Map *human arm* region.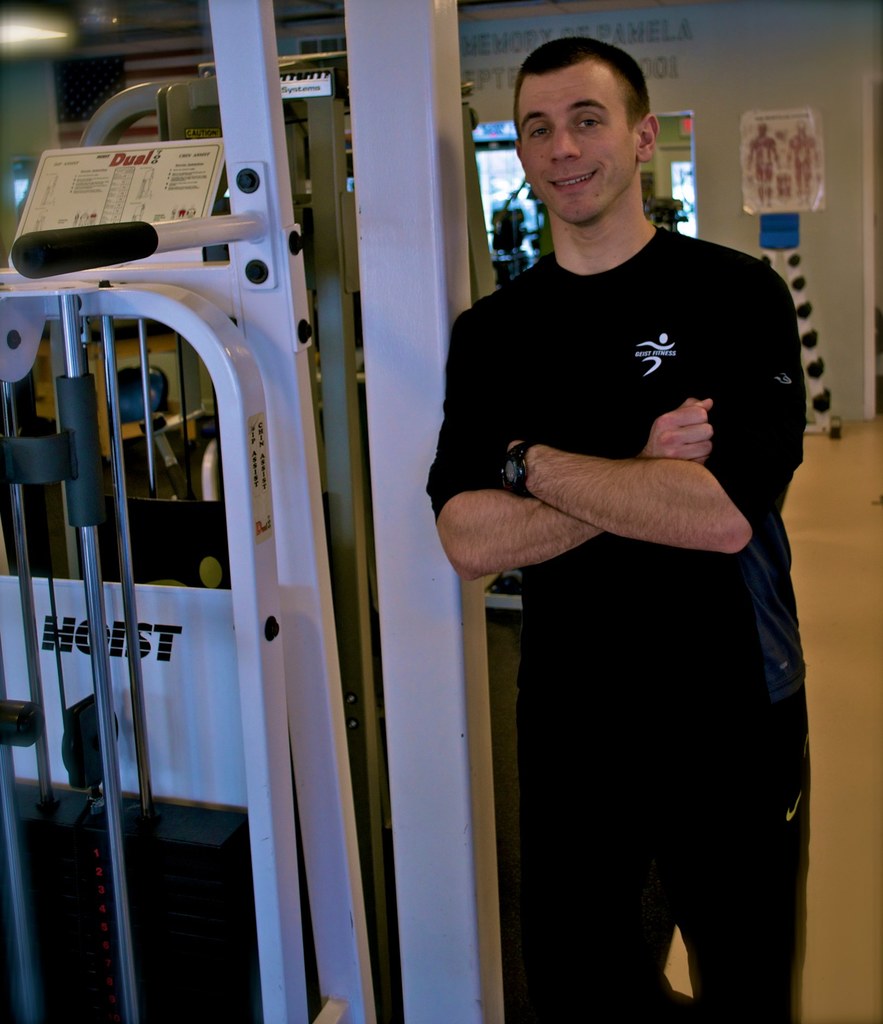
Mapped to box=[427, 326, 727, 588].
